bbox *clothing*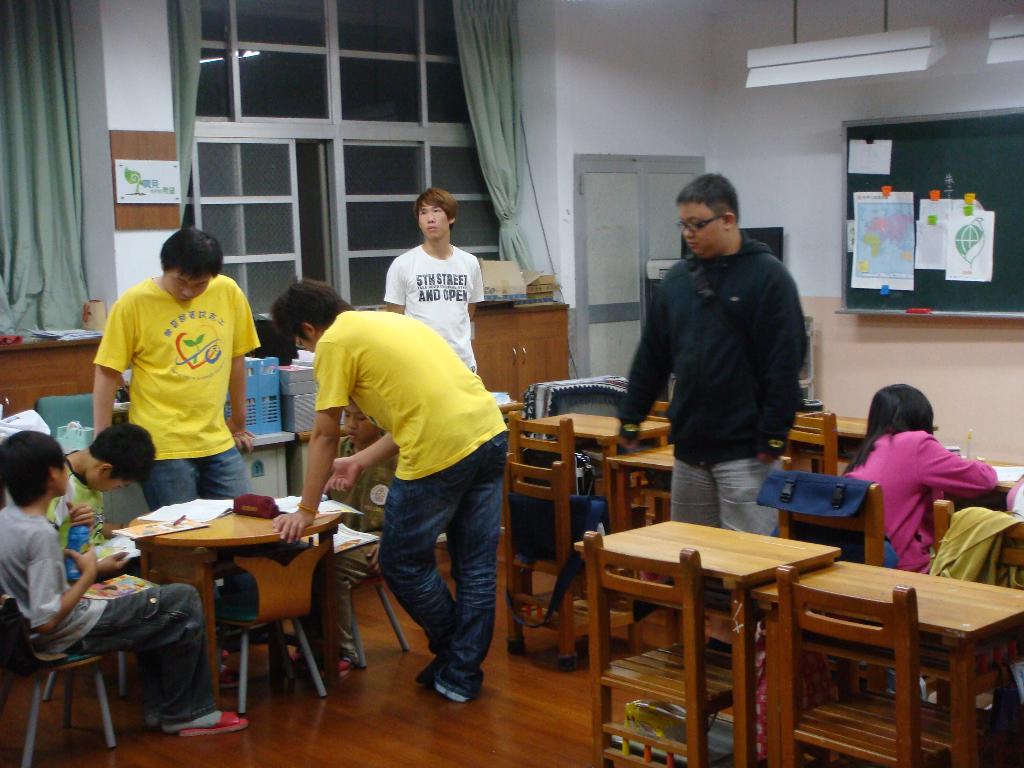
box(0, 499, 237, 734)
